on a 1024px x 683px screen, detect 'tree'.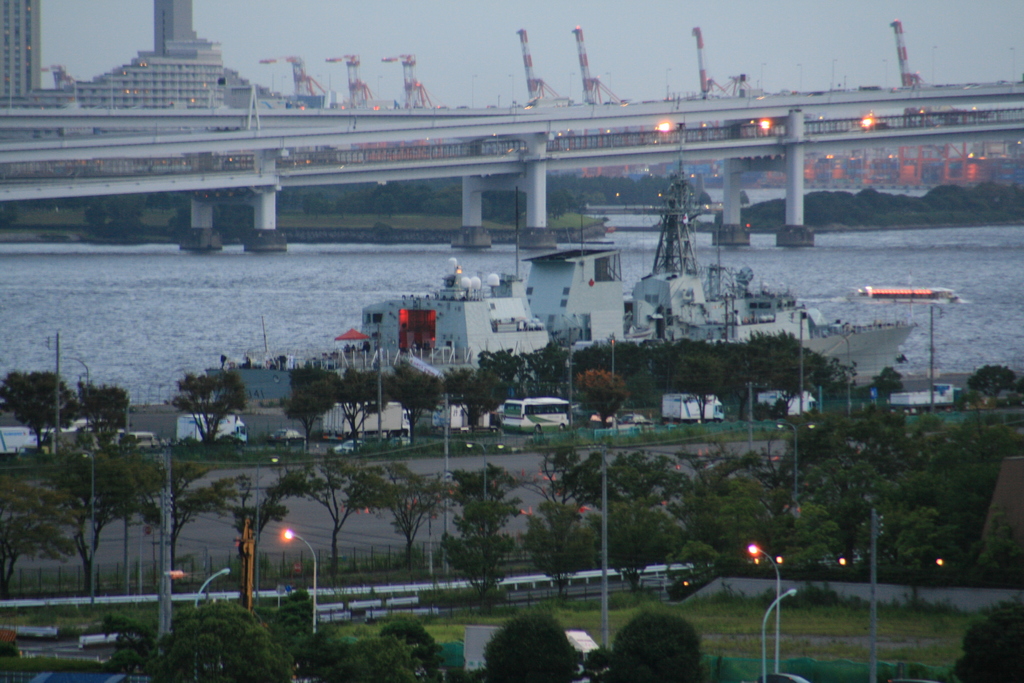
<box>237,462,295,614</box>.
